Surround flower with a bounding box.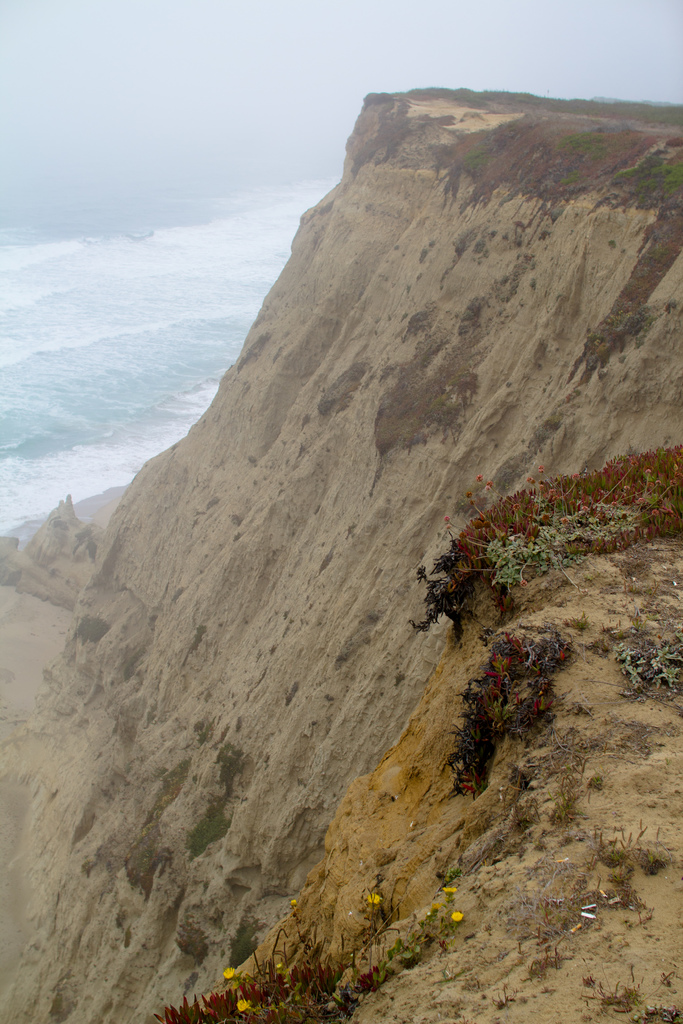
<region>454, 913, 463, 922</region>.
